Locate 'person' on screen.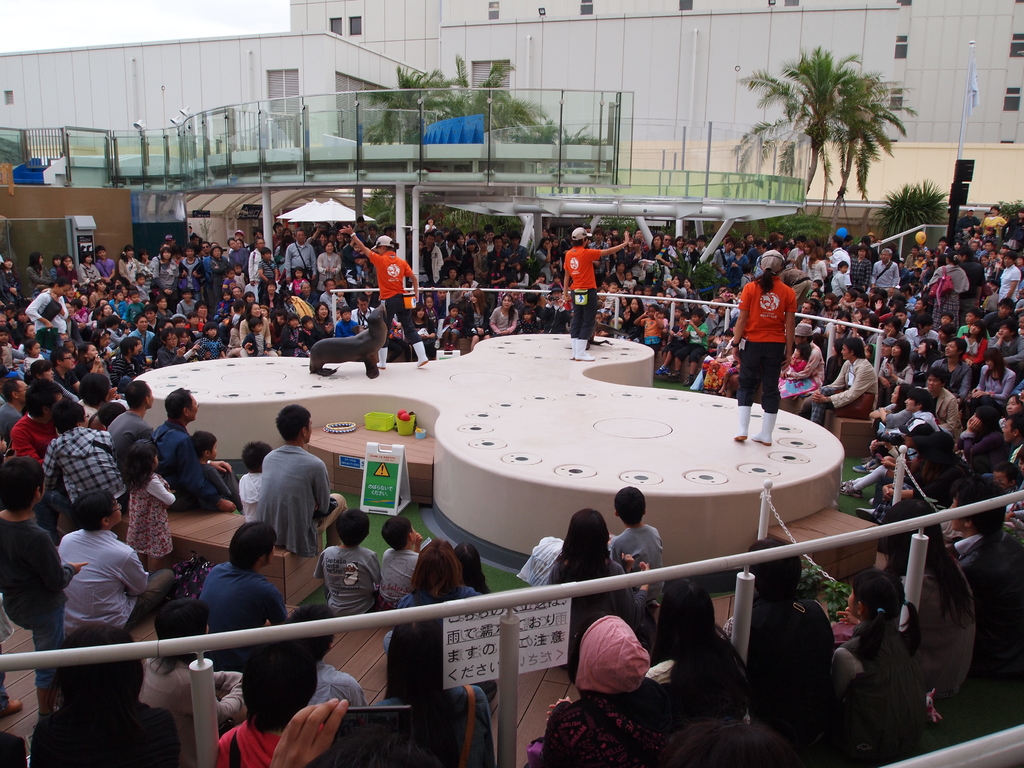
On screen at BBox(835, 268, 853, 294).
